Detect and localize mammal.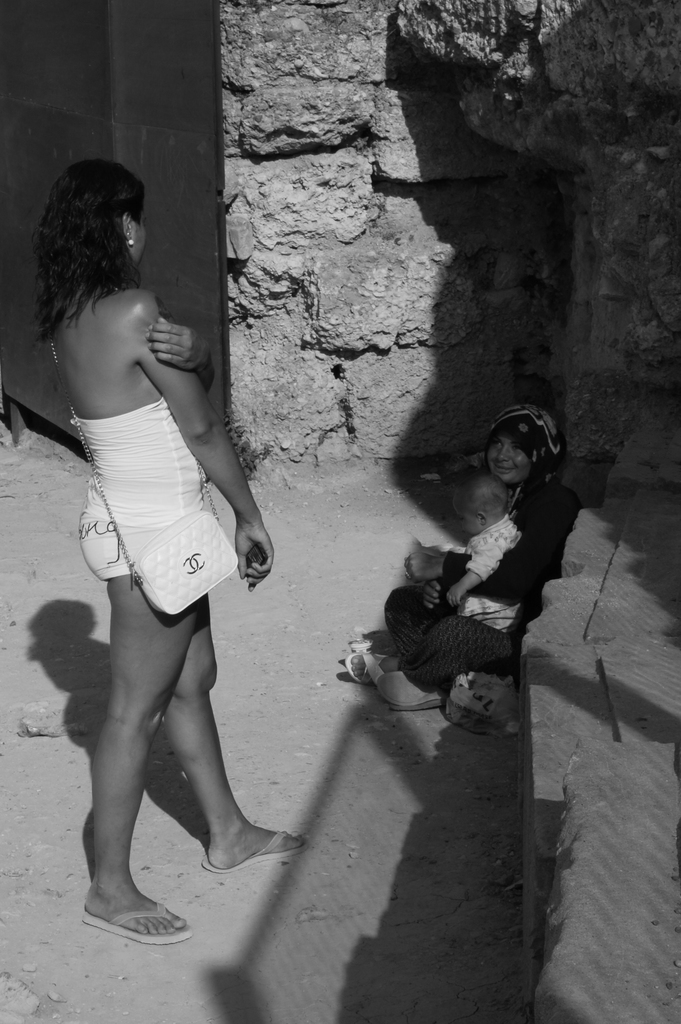
Localized at region(414, 473, 521, 639).
